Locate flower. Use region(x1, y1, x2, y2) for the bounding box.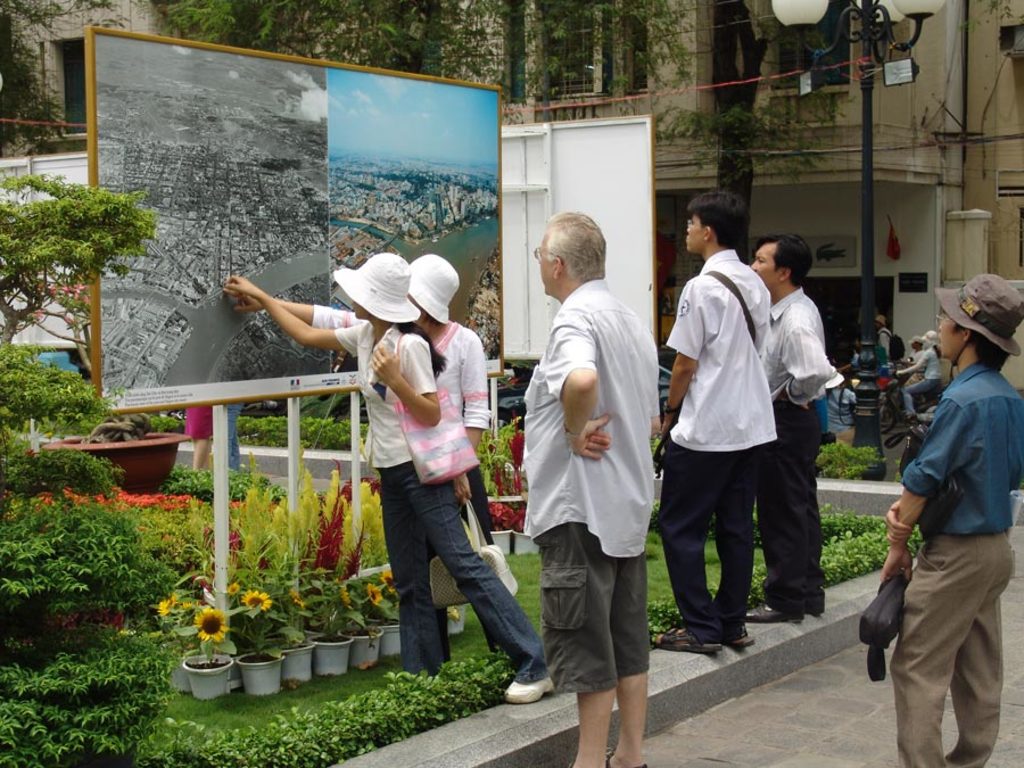
region(191, 605, 228, 644).
